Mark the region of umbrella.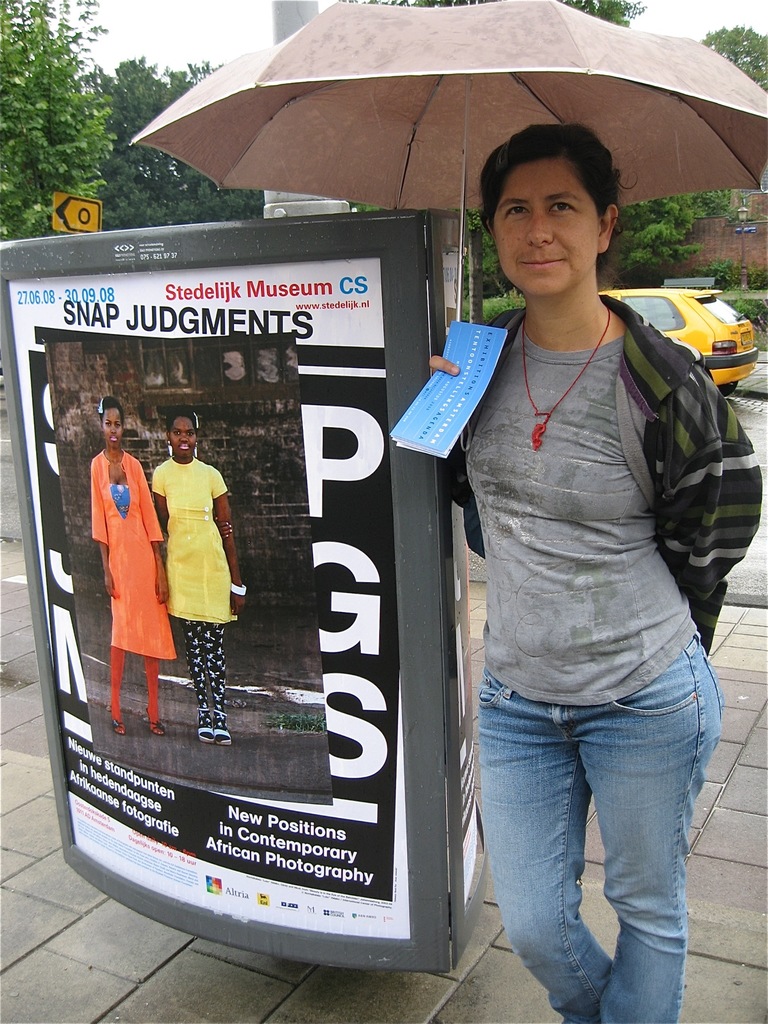
Region: BBox(130, 0, 767, 449).
